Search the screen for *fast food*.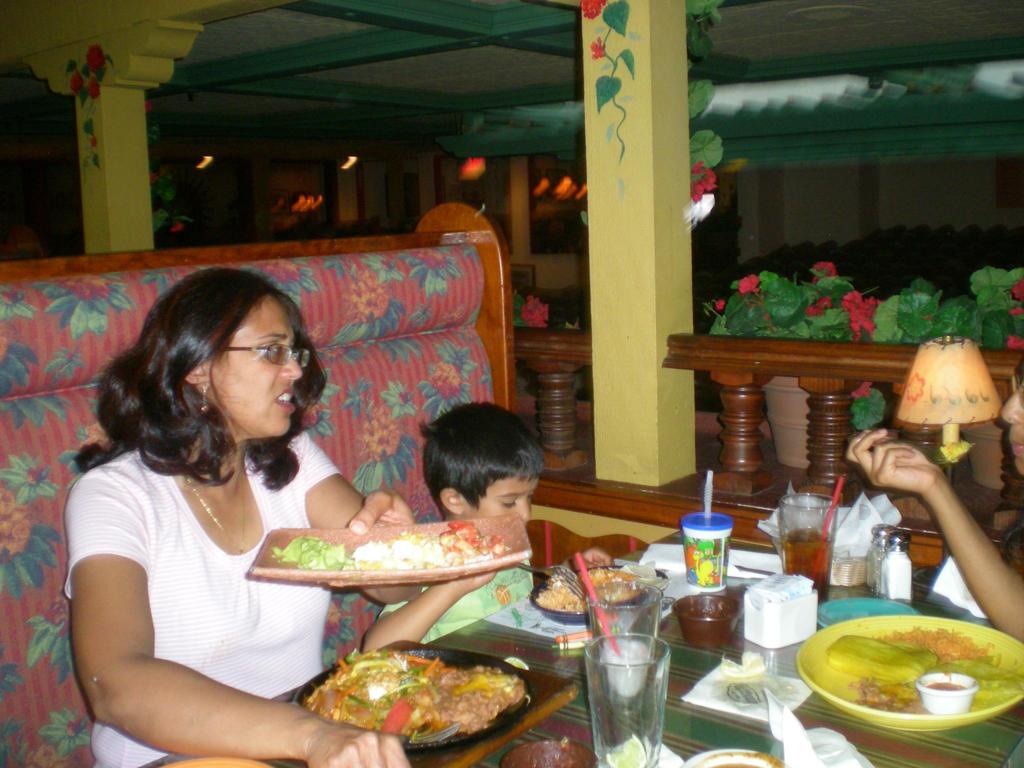
Found at {"left": 309, "top": 648, "right": 523, "bottom": 732}.
